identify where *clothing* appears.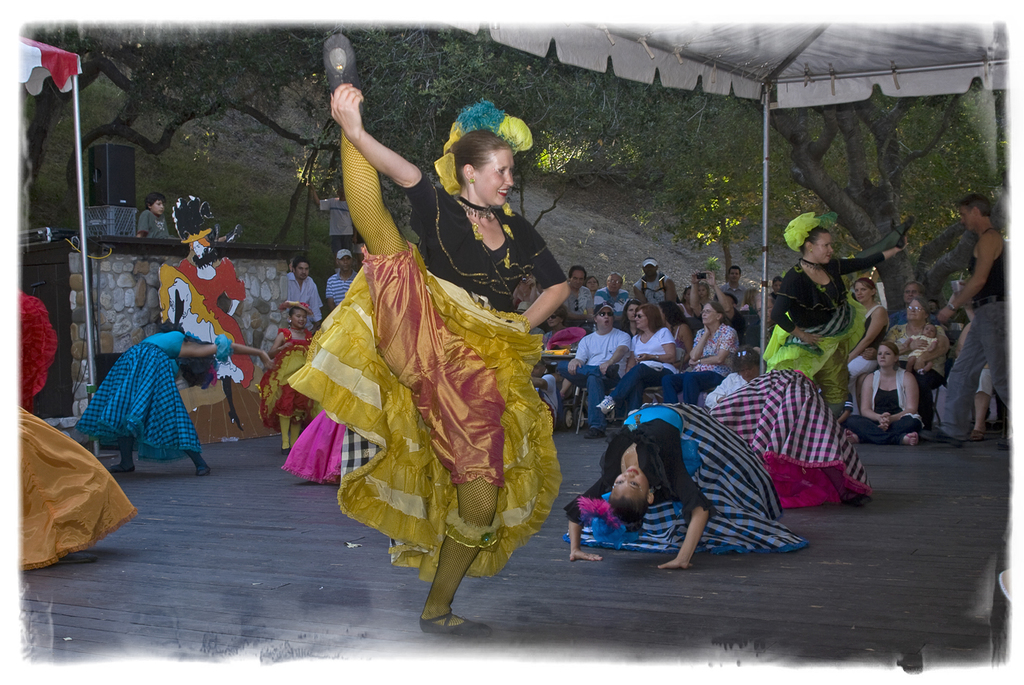
Appears at l=258, t=322, r=315, b=415.
